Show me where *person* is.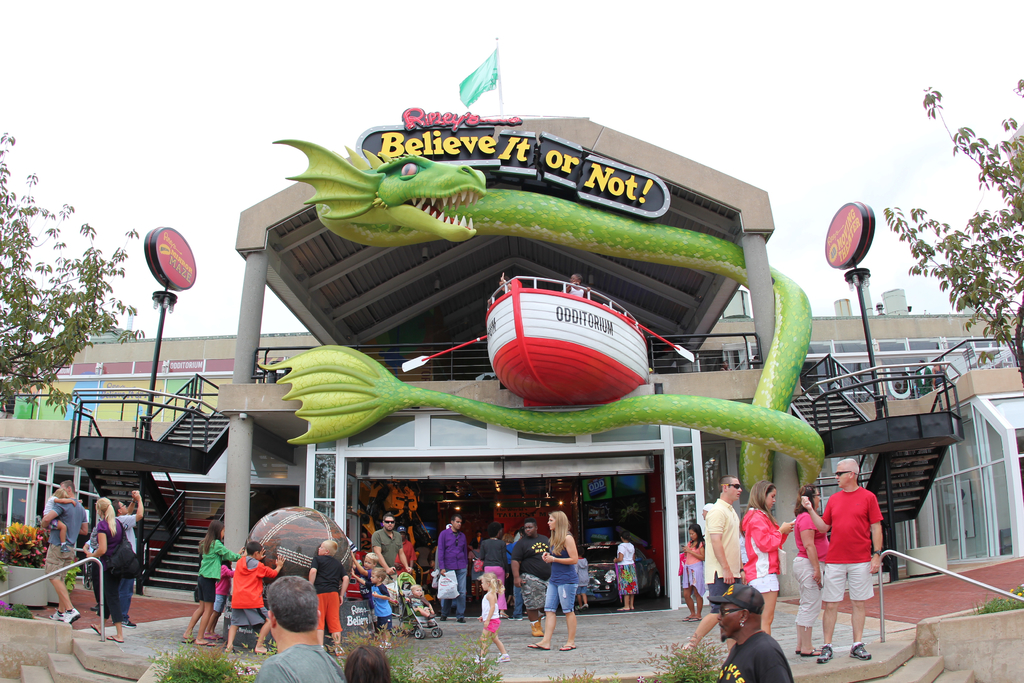
*person* is at box=[676, 473, 750, 657].
